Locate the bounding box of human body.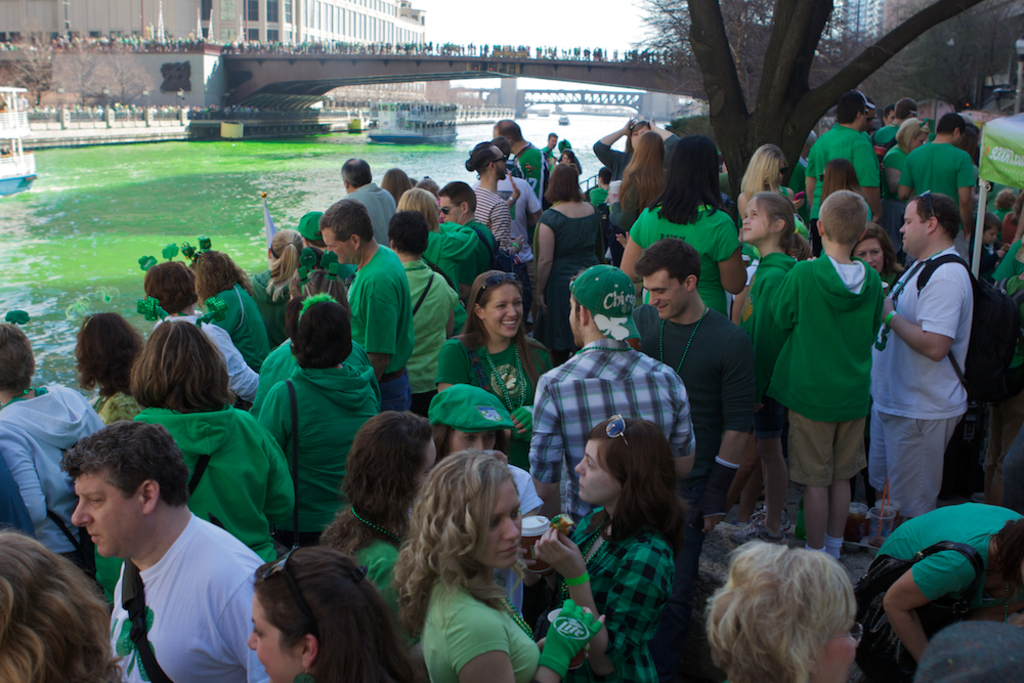
Bounding box: (x1=519, y1=251, x2=702, y2=520).
